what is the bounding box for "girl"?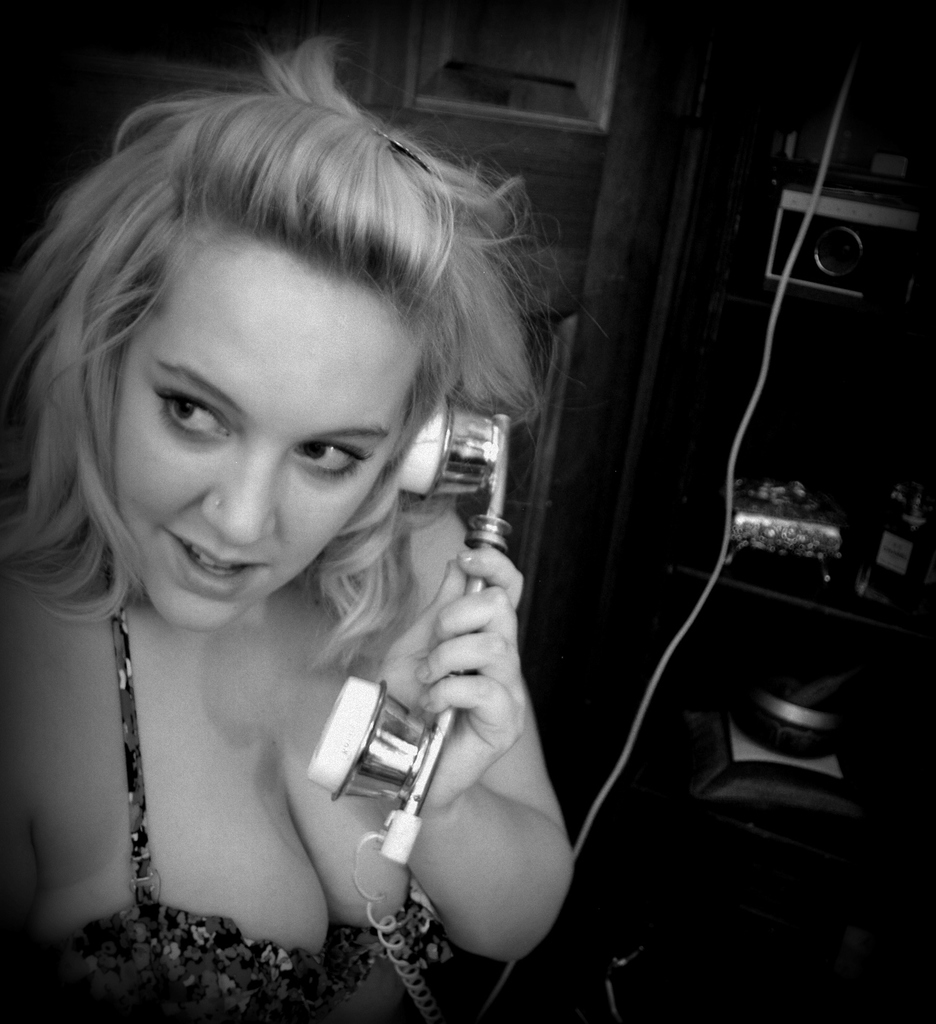
{"x1": 17, "y1": 31, "x2": 576, "y2": 1021}.
